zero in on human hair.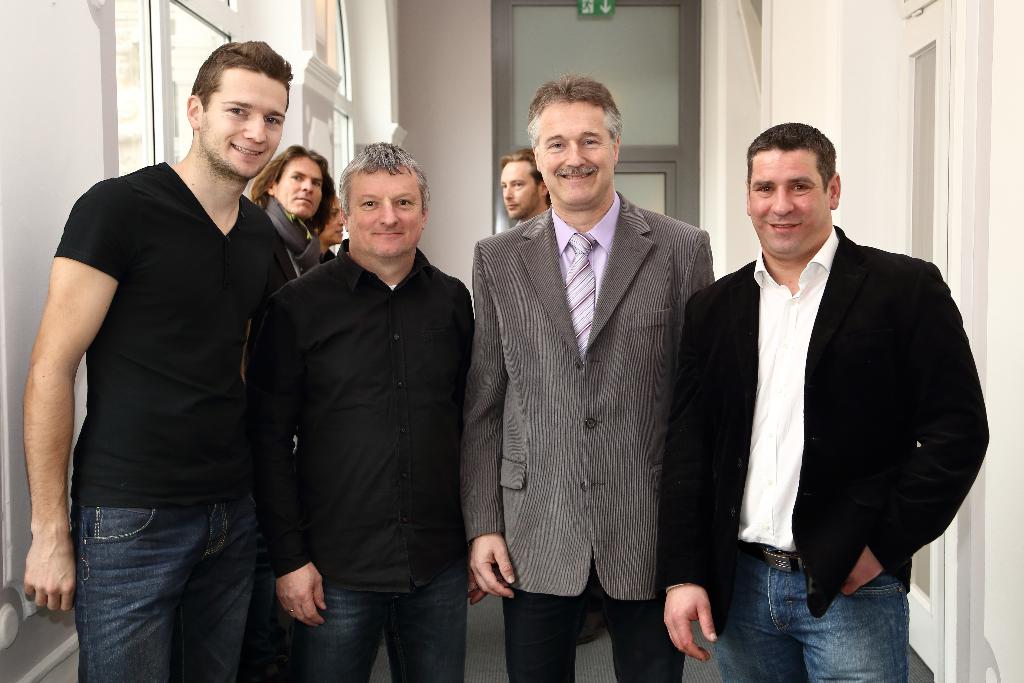
Zeroed in: [x1=335, y1=140, x2=433, y2=220].
